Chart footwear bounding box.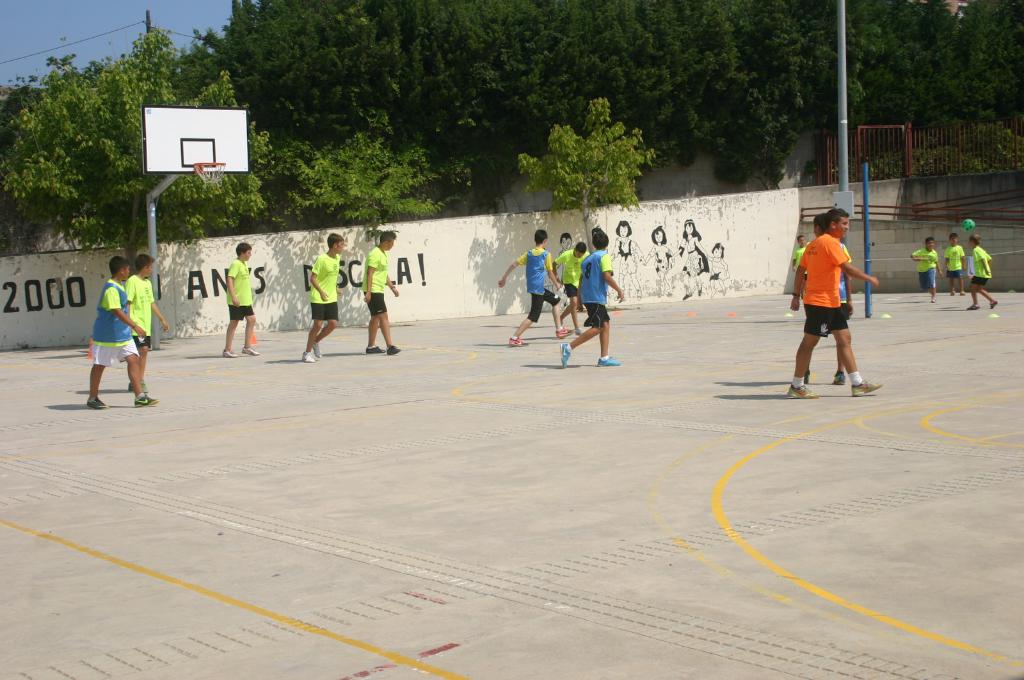
Charted: 785/385/819/400.
